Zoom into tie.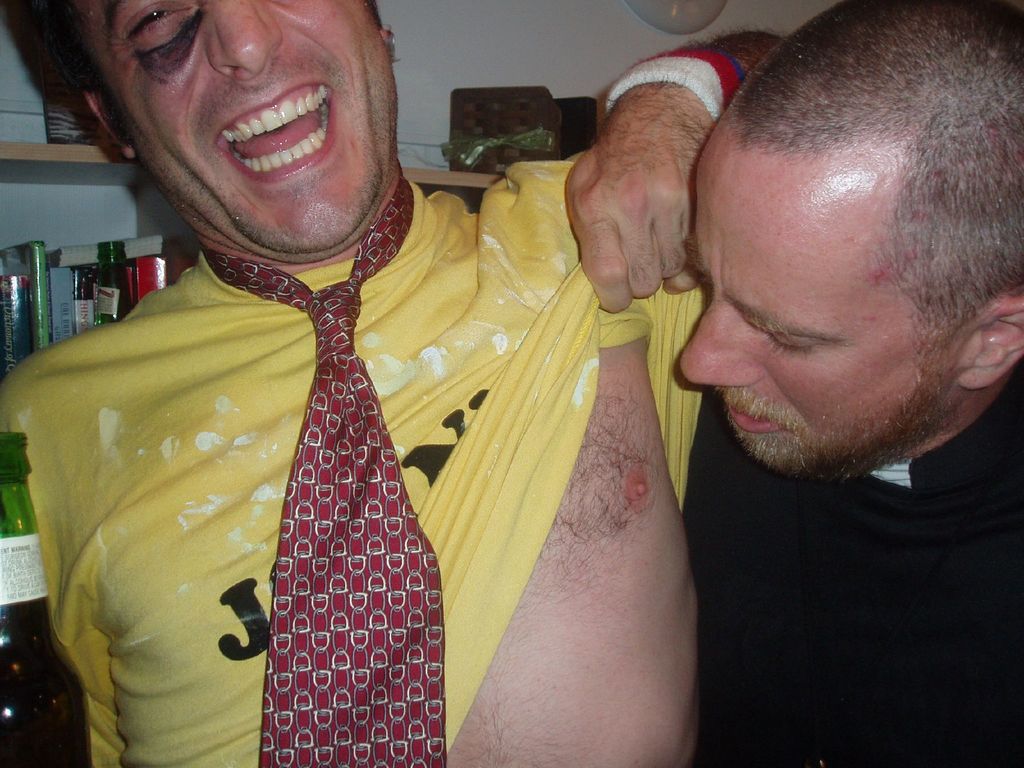
Zoom target: Rect(204, 150, 448, 767).
